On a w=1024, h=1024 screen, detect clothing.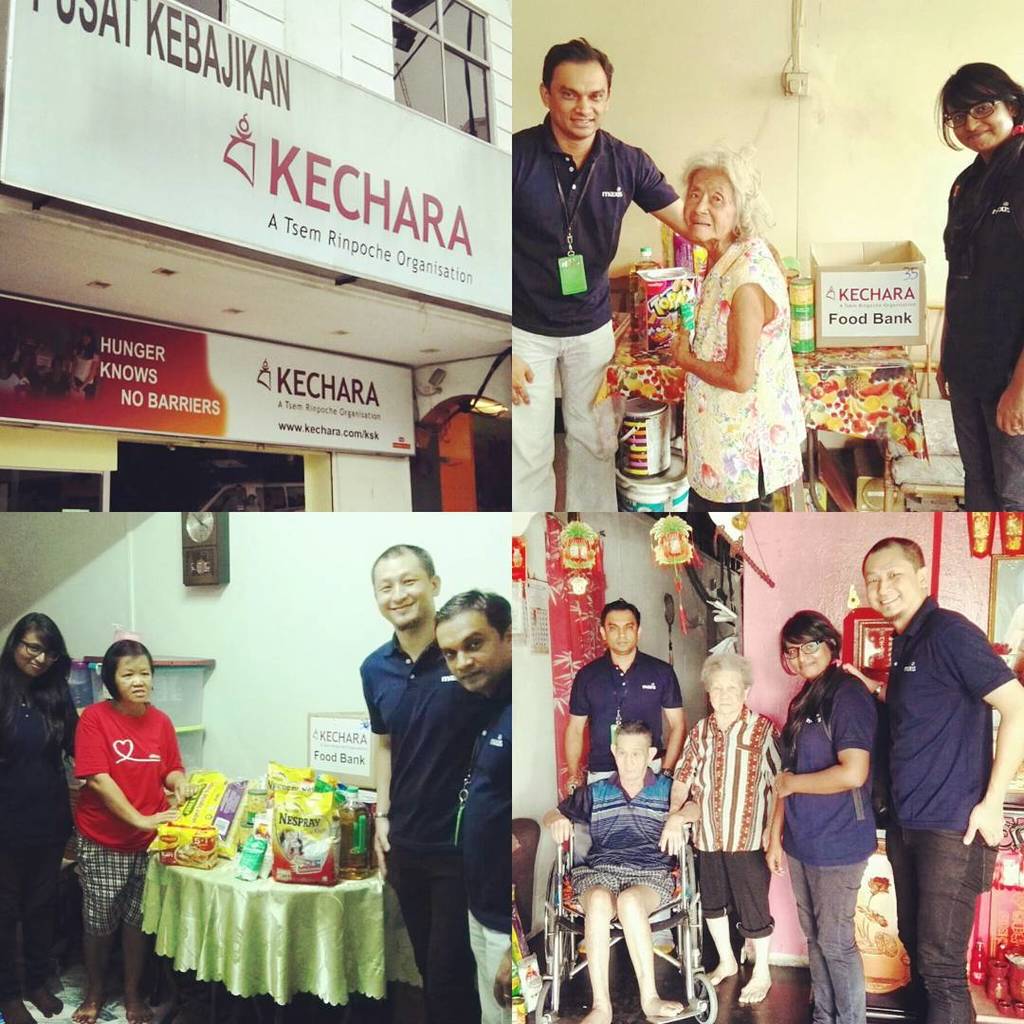
<bbox>357, 634, 492, 873</bbox>.
